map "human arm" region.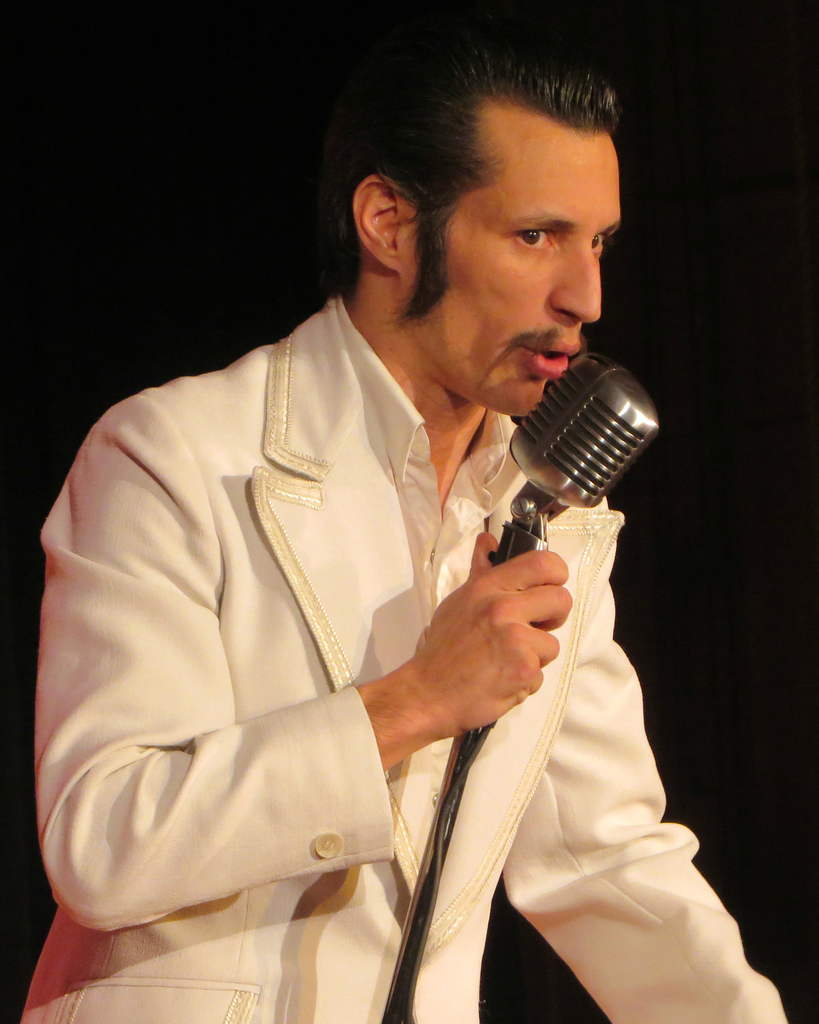
Mapped to <region>500, 518, 788, 1023</region>.
